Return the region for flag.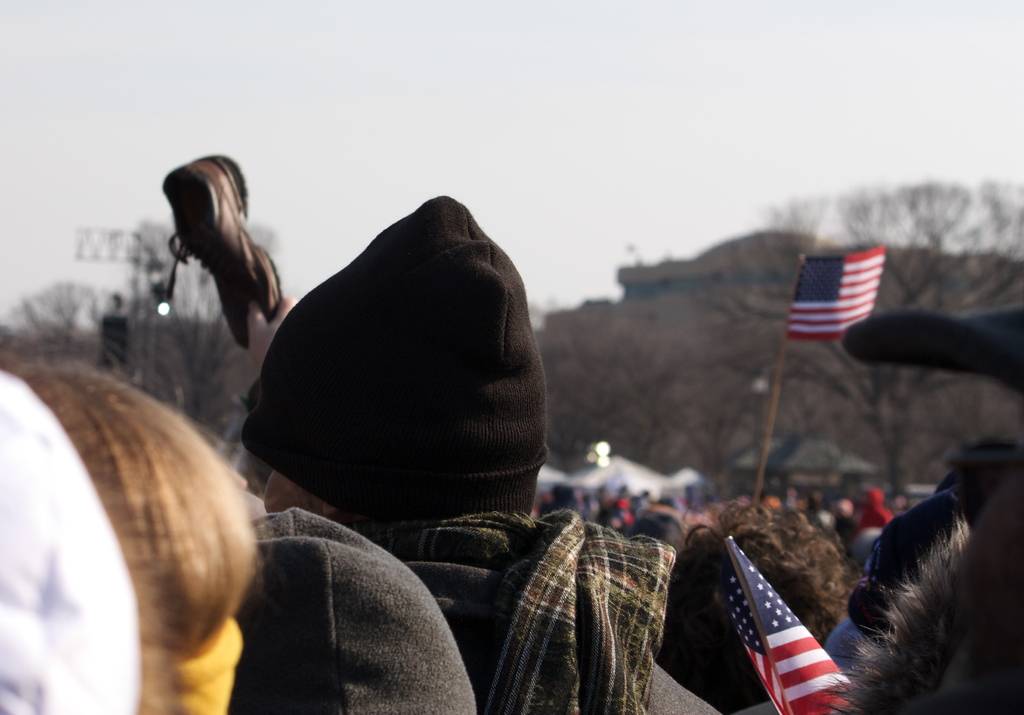
BBox(789, 247, 883, 342).
